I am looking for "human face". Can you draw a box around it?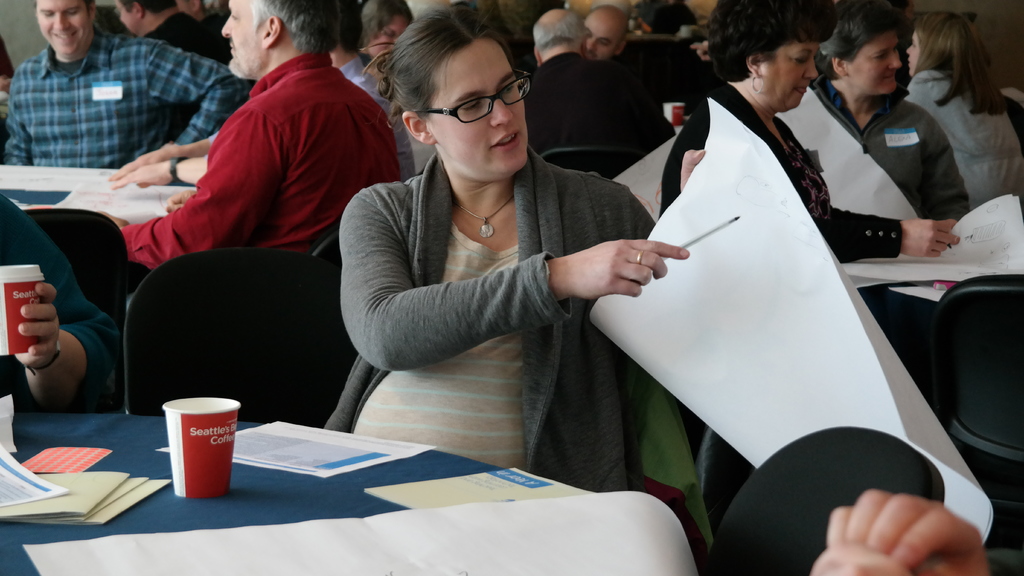
Sure, the bounding box is [906,35,918,77].
